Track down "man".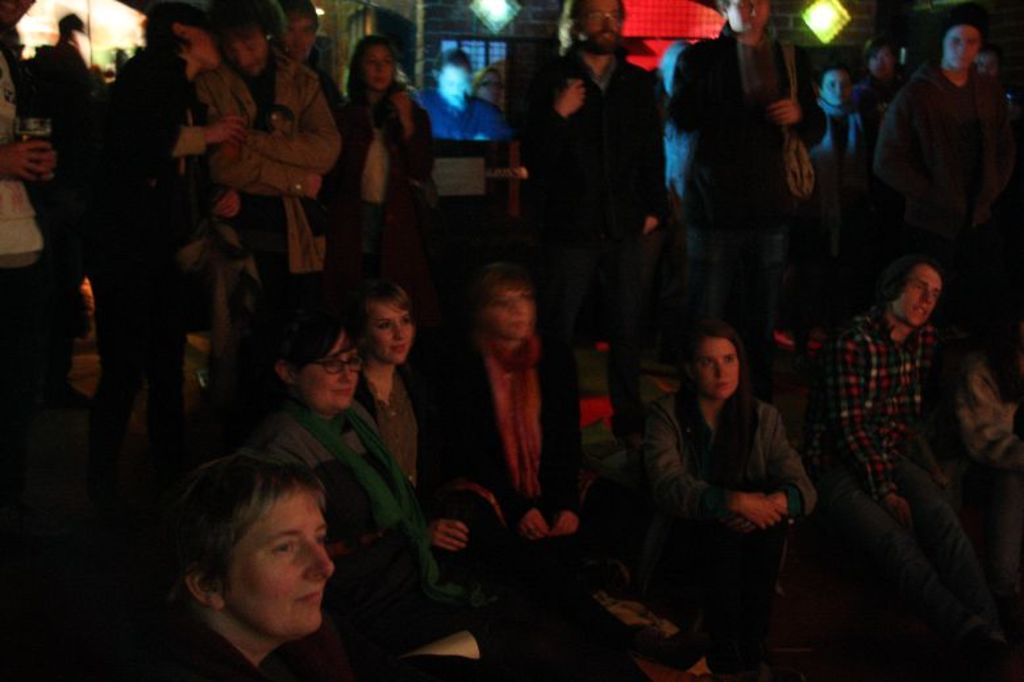
Tracked to [521,0,666,333].
